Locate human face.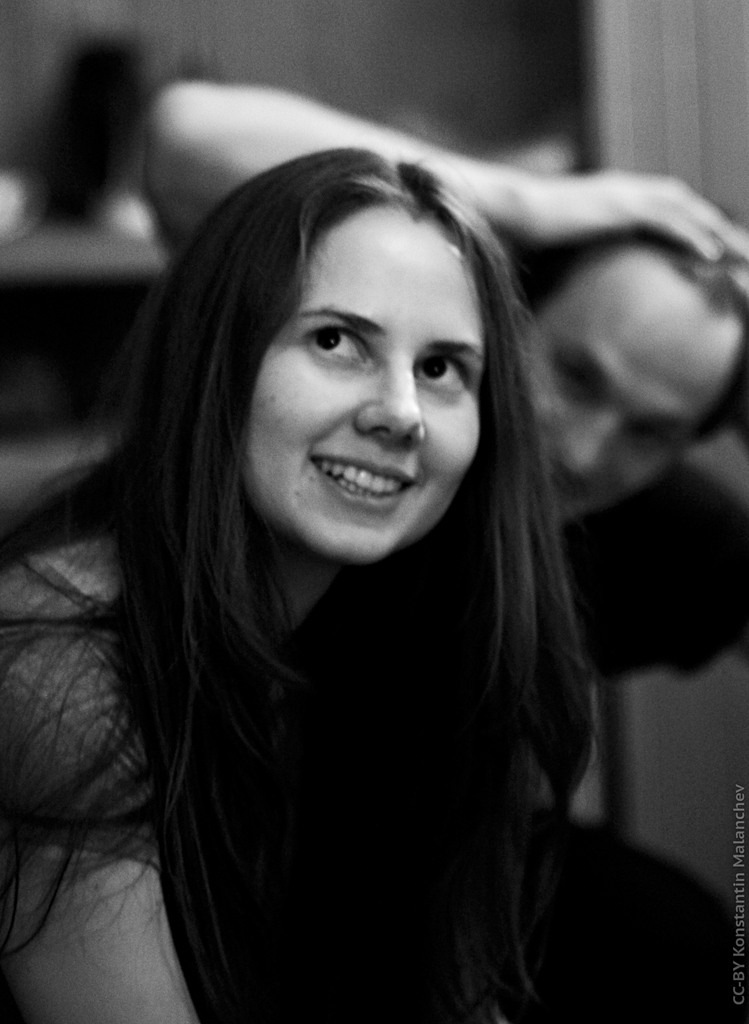
Bounding box: crop(507, 239, 734, 545).
